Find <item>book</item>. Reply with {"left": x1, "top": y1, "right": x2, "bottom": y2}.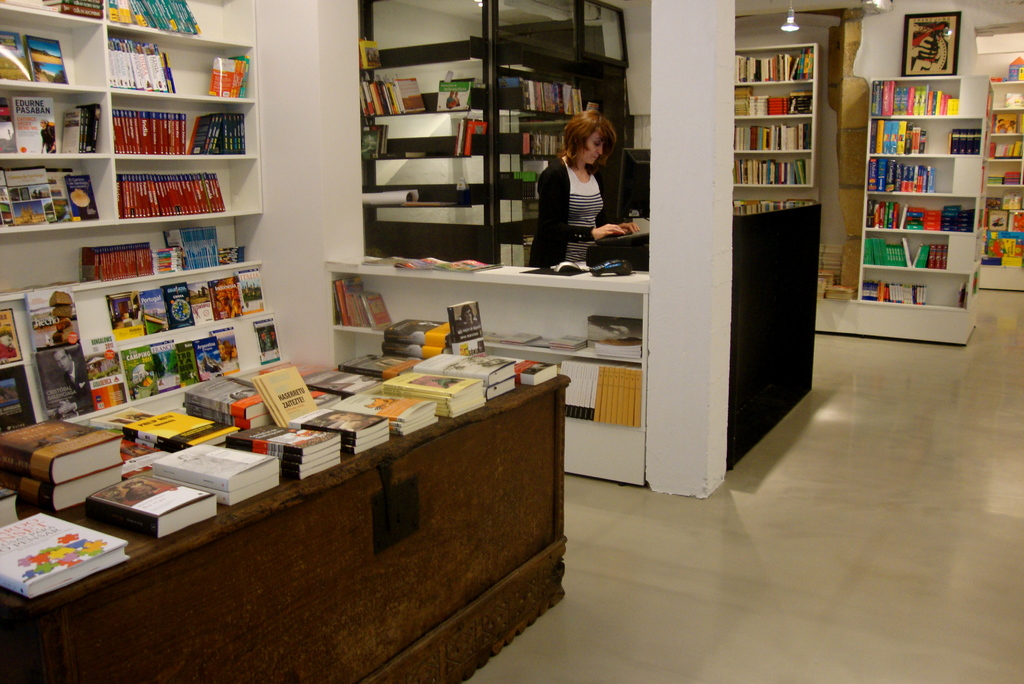
{"left": 25, "top": 287, "right": 79, "bottom": 355}.
